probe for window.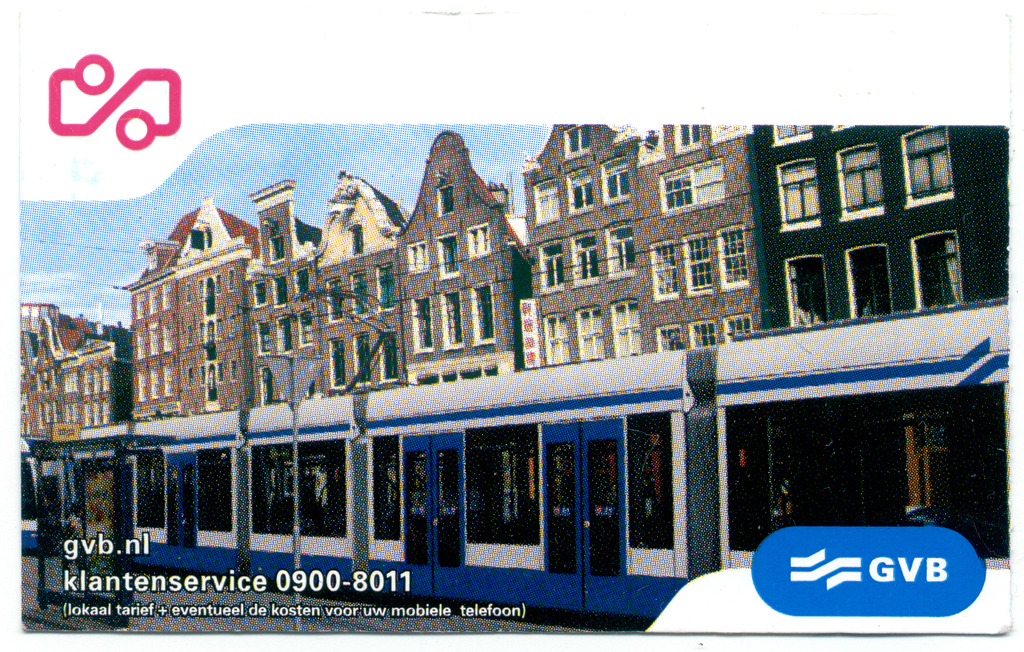
Probe result: <bbox>329, 333, 346, 387</bbox>.
